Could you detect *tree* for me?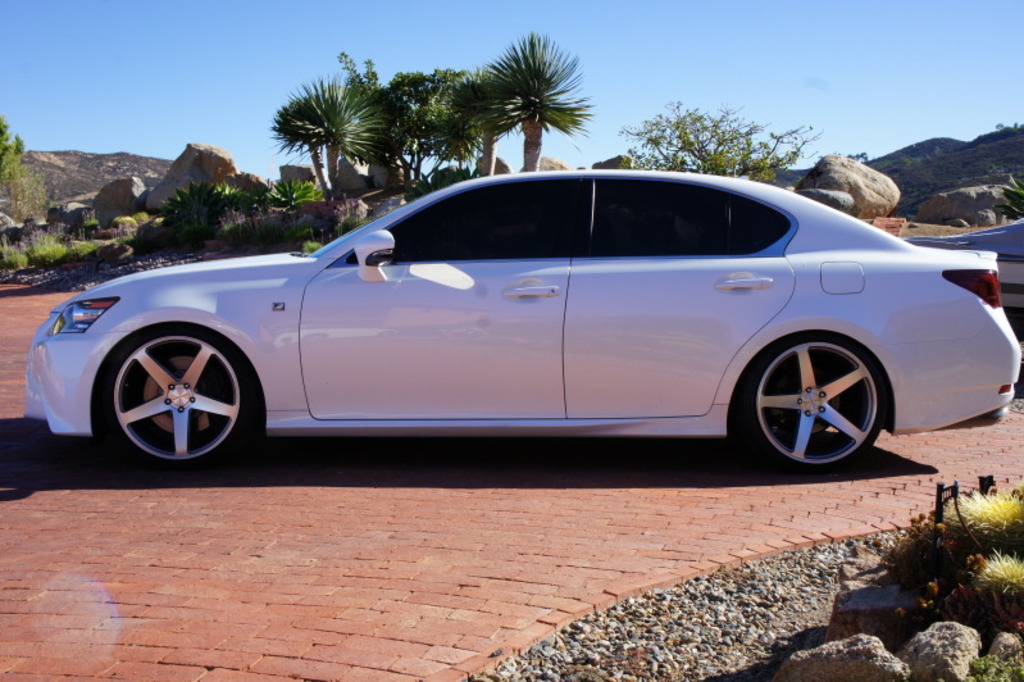
Detection result: (x1=463, y1=32, x2=601, y2=160).
